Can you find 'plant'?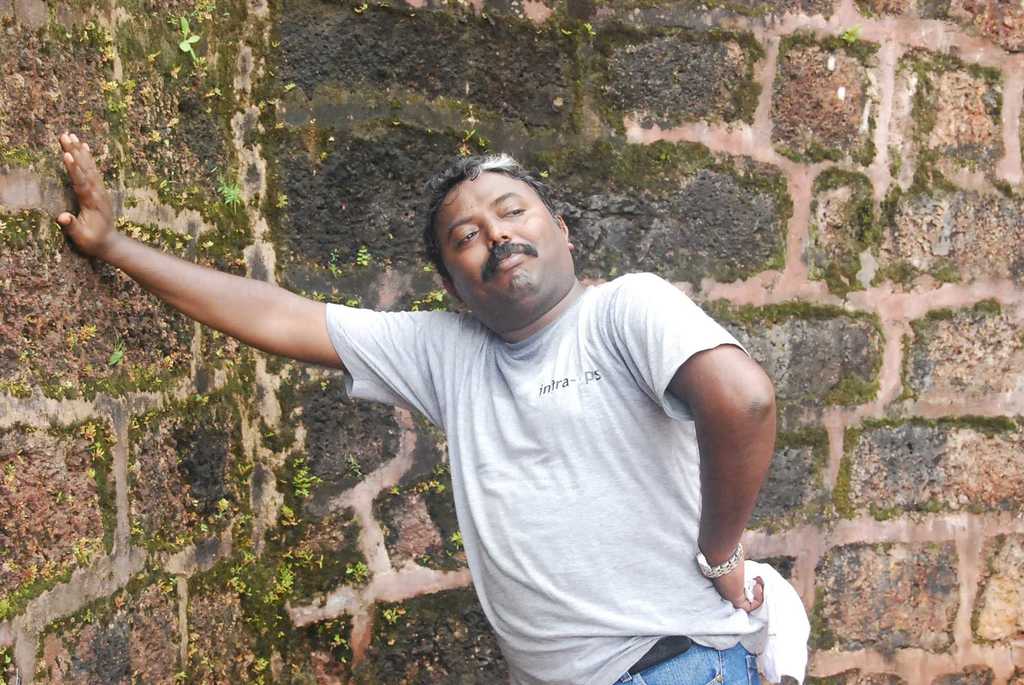
Yes, bounding box: select_region(234, 459, 252, 481).
